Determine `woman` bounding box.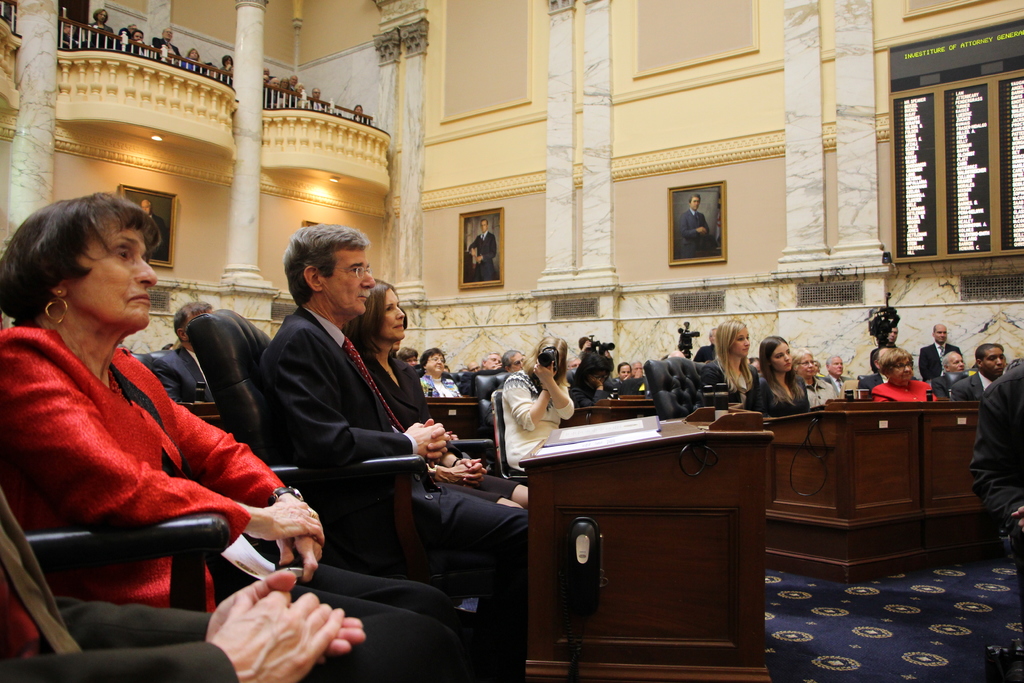
Determined: pyautogui.locateOnScreen(721, 322, 778, 416).
